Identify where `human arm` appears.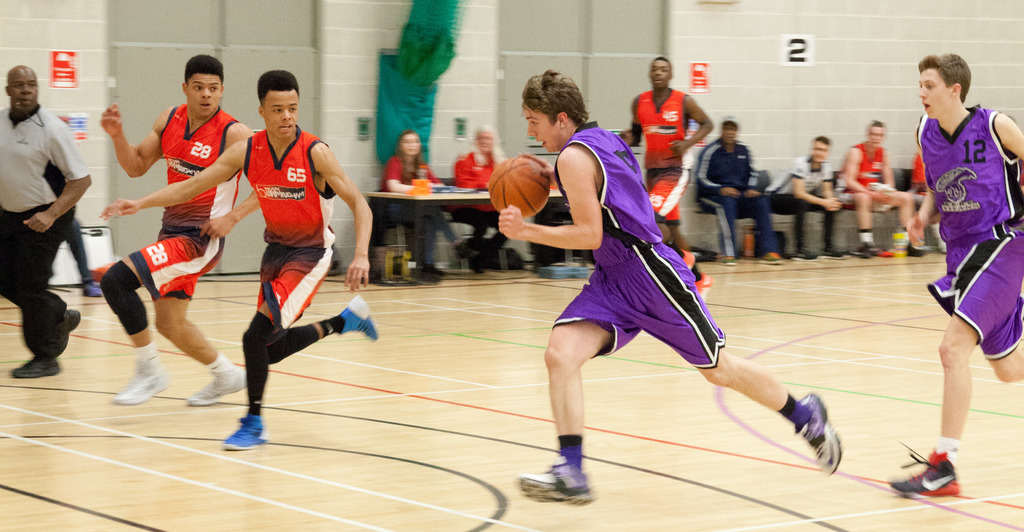
Appears at bbox=(200, 187, 262, 245).
